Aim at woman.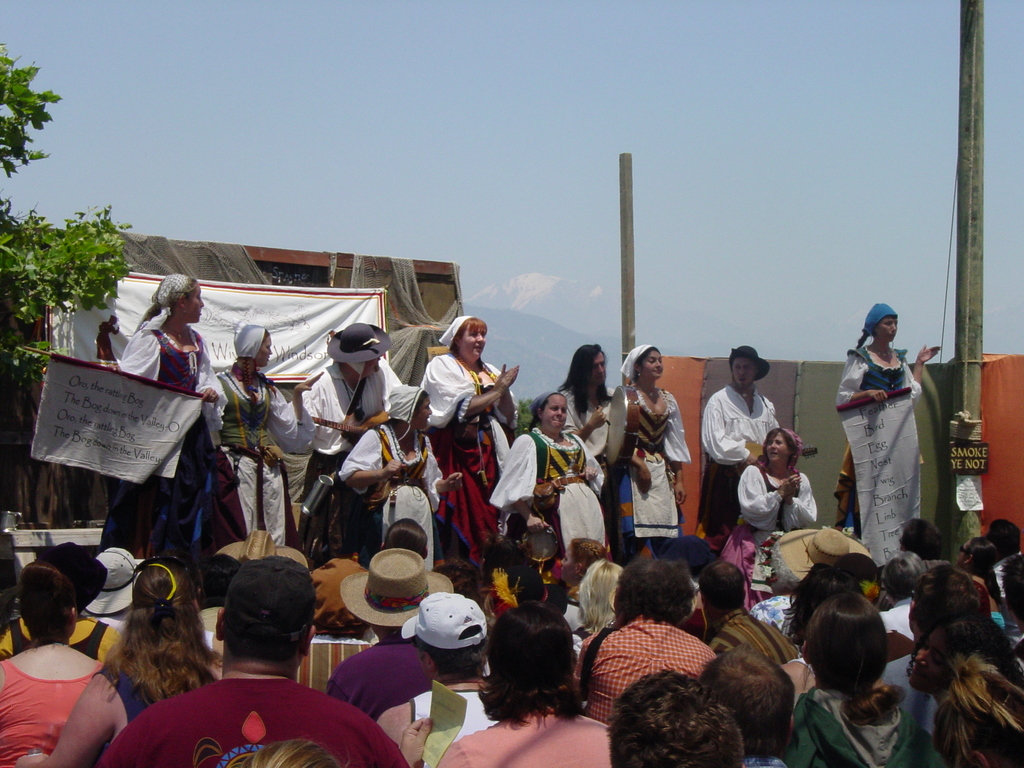
Aimed at x1=99, y1=269, x2=243, y2=572.
